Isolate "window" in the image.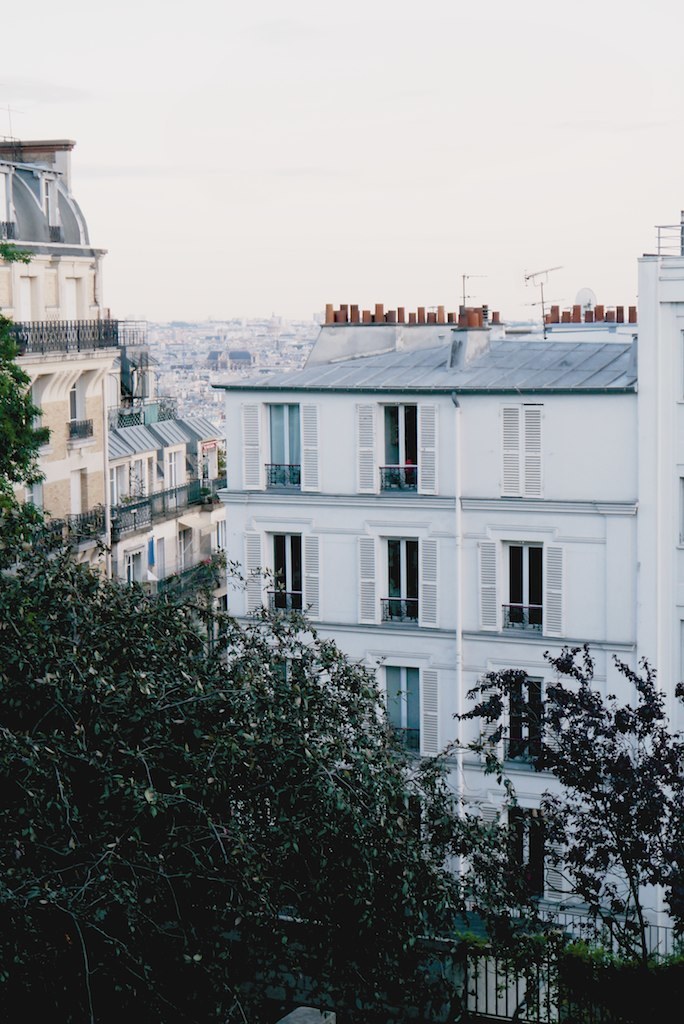
Isolated region: [271,657,305,686].
